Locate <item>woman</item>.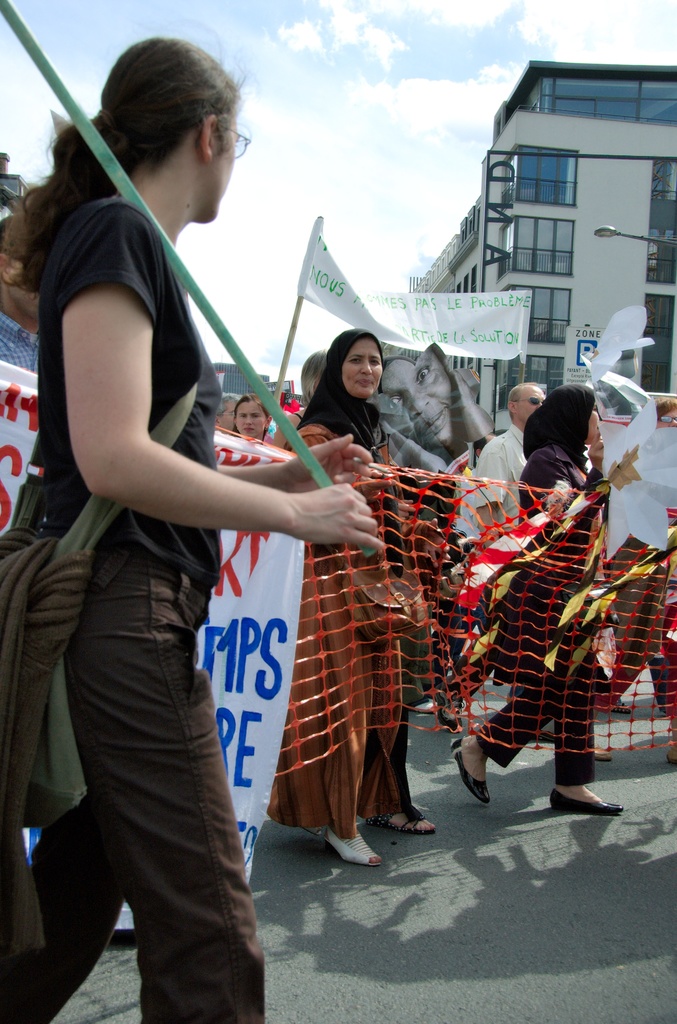
Bounding box: bbox(445, 390, 639, 824).
